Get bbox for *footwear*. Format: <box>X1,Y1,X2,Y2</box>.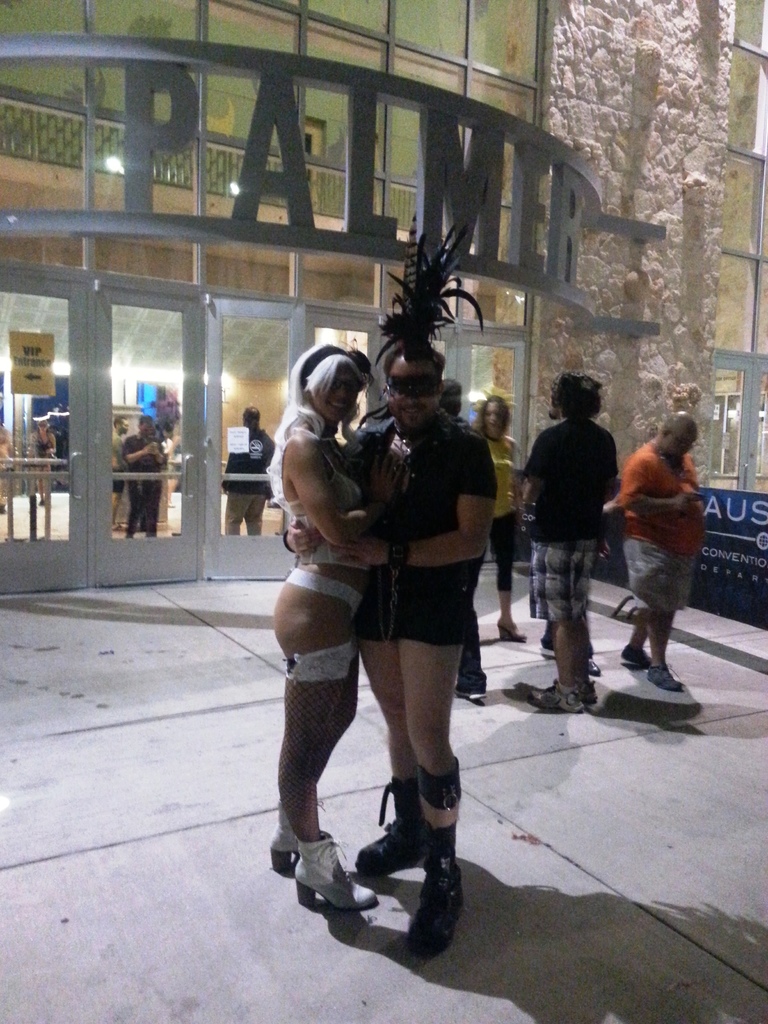
<box>293,826,376,906</box>.
